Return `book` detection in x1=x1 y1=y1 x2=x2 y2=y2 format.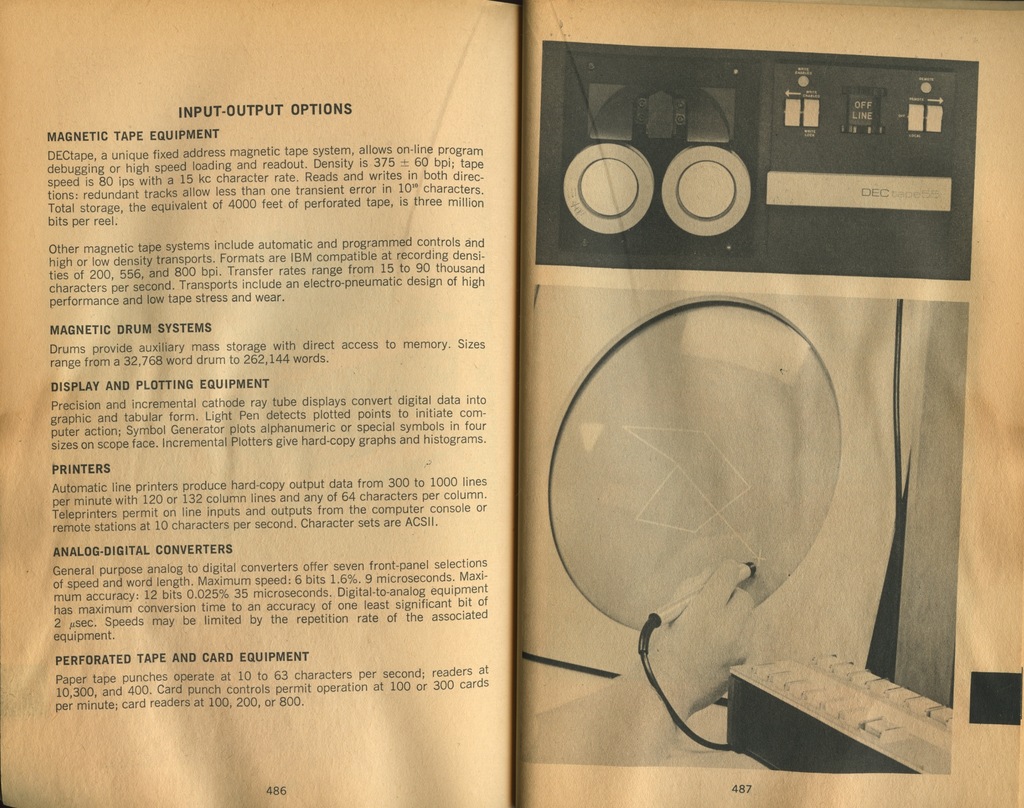
x1=128 y1=2 x2=986 y2=789.
